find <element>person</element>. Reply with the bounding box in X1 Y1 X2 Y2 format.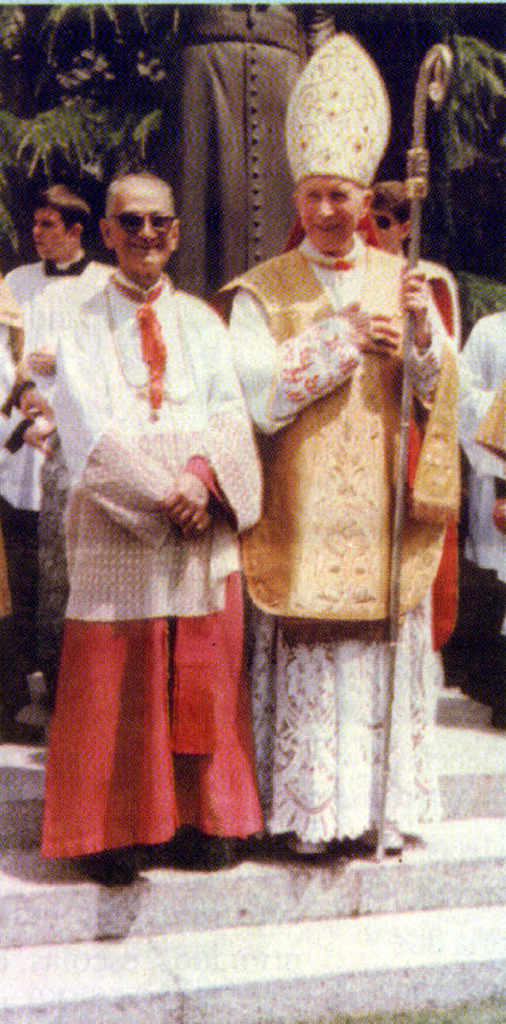
460 308 505 735.
